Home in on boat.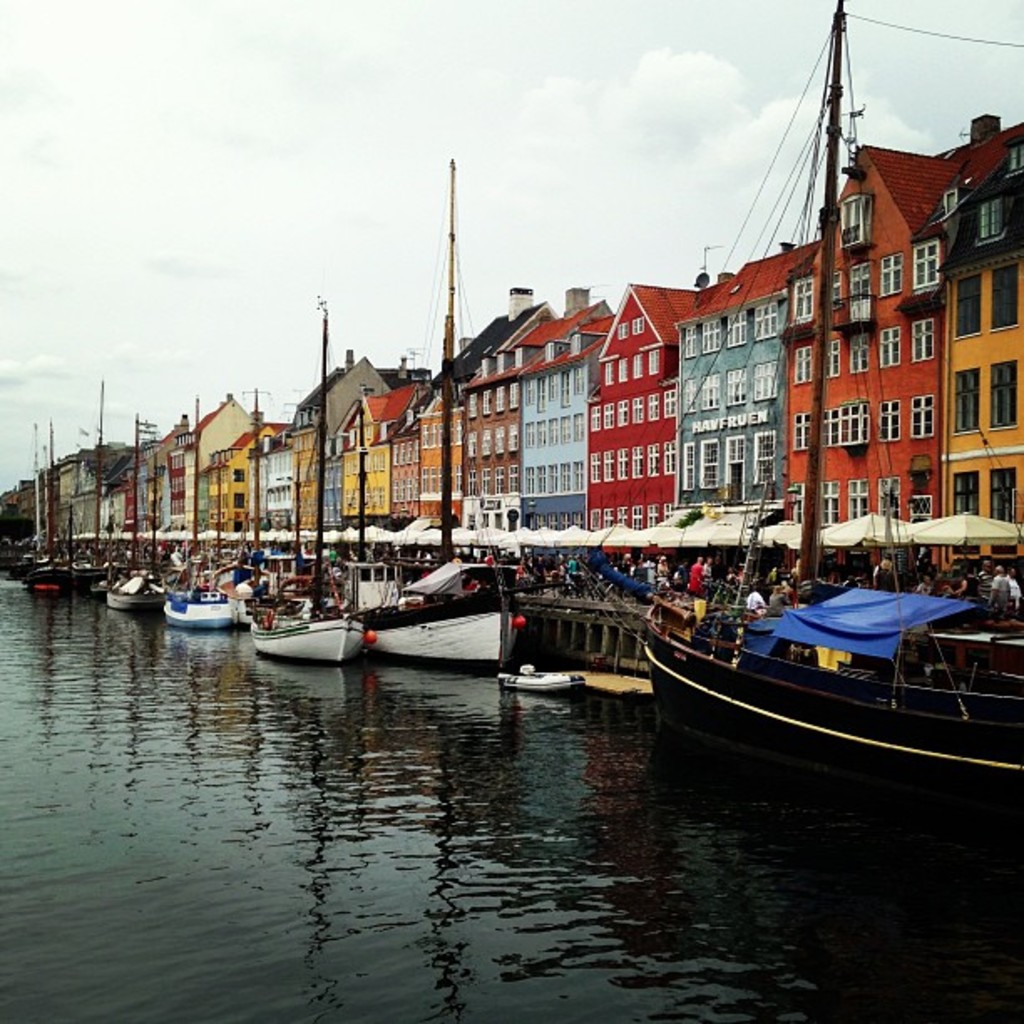
Homed in at [left=65, top=380, right=137, bottom=586].
